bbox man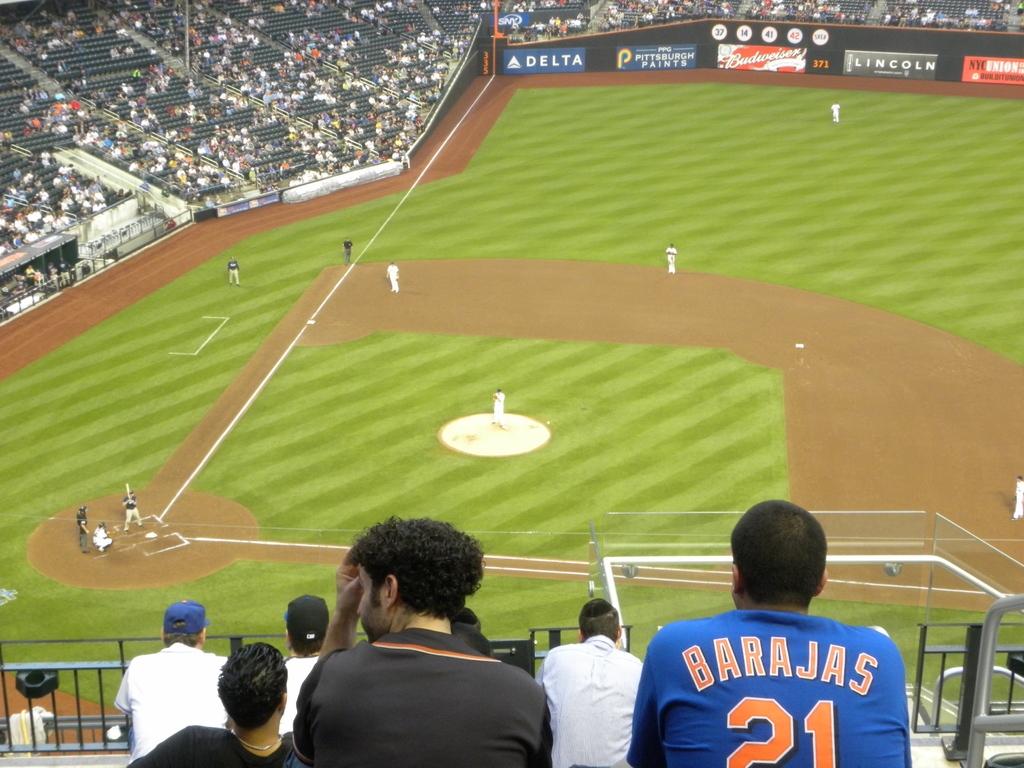
{"x1": 24, "y1": 264, "x2": 34, "y2": 278}
